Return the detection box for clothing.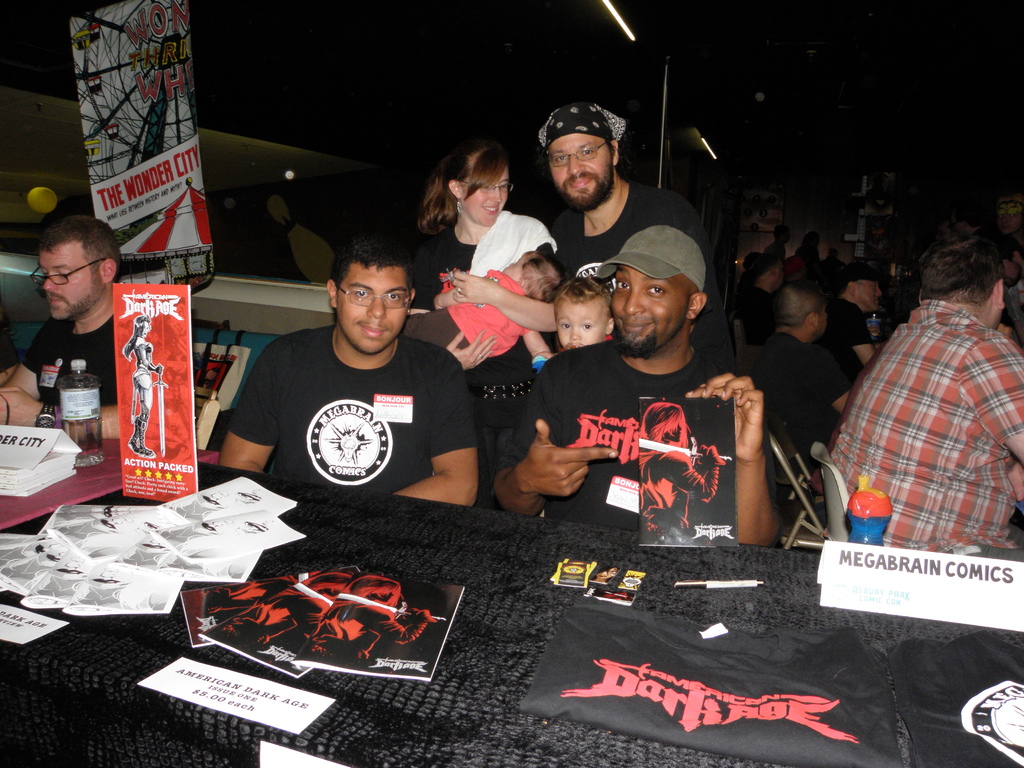
detection(548, 180, 735, 382).
